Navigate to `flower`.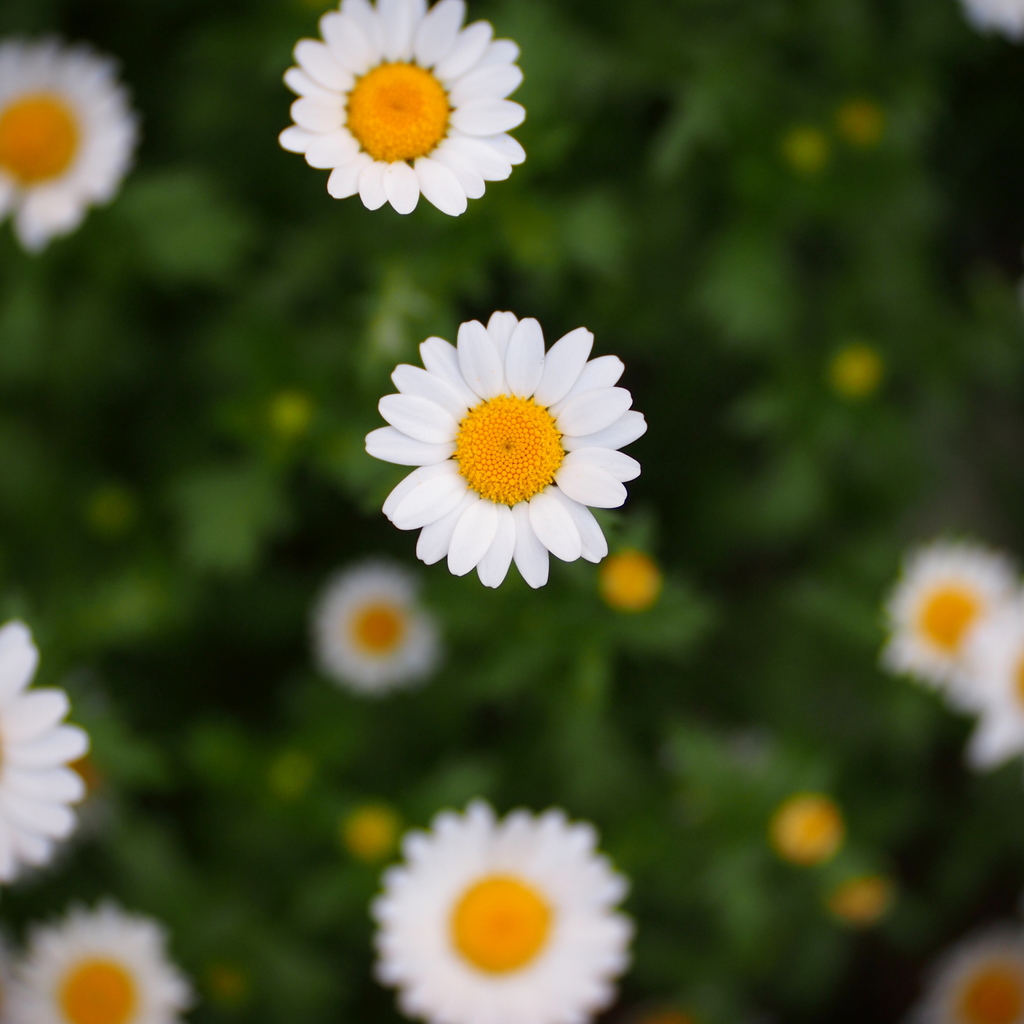
Navigation target: x1=343 y1=804 x2=397 y2=861.
